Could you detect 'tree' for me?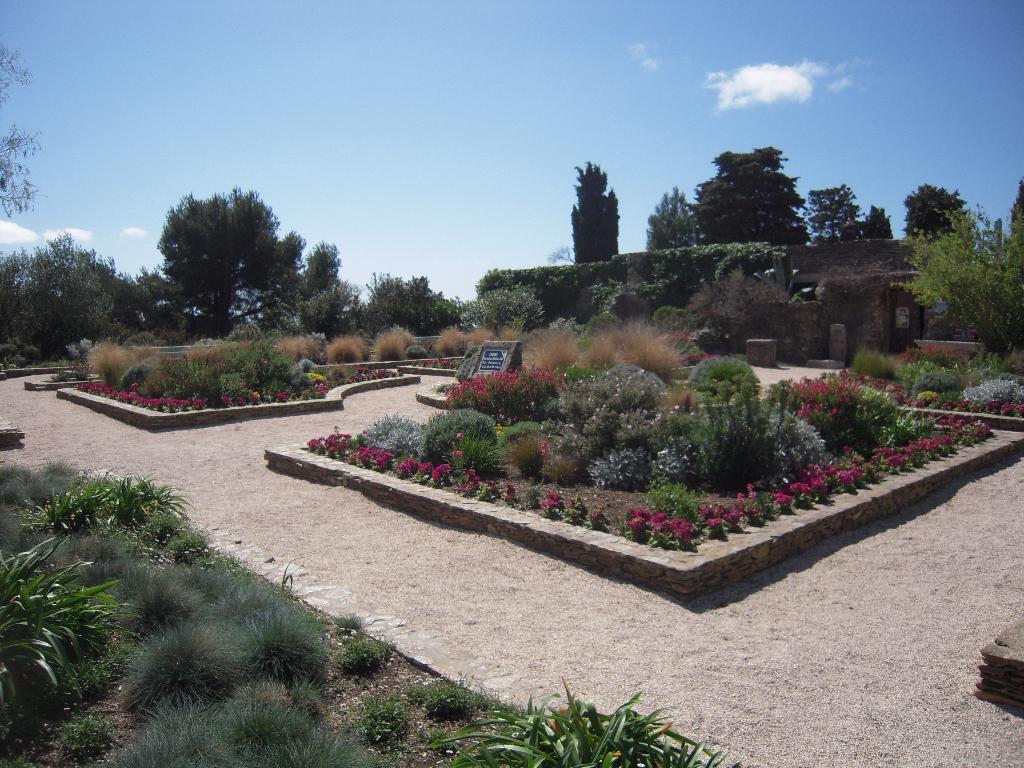
Detection result: x1=413, y1=358, x2=810, y2=495.
